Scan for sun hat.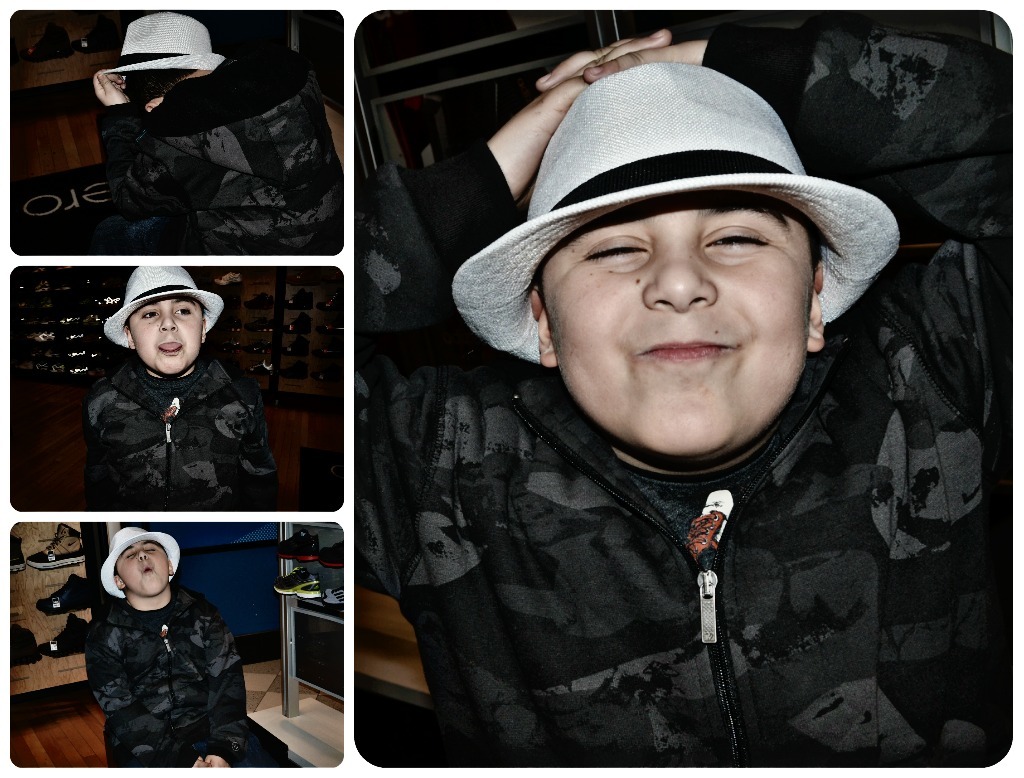
Scan result: 92 5 228 73.
